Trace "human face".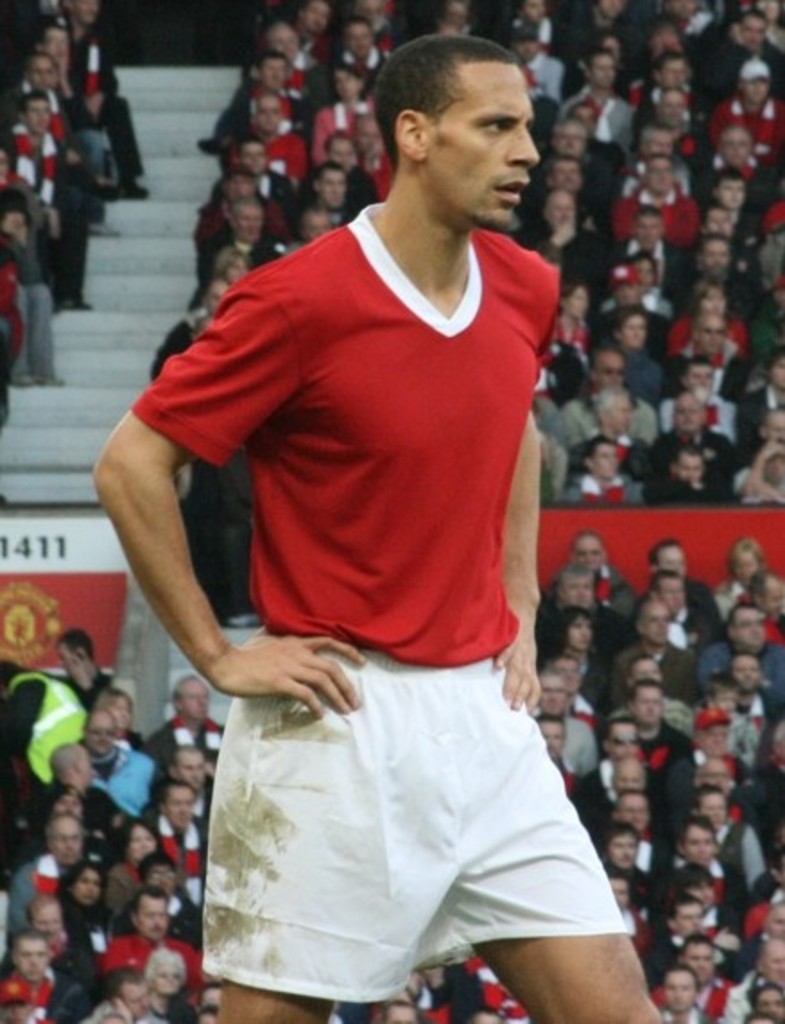
Traced to region(645, 126, 677, 156).
